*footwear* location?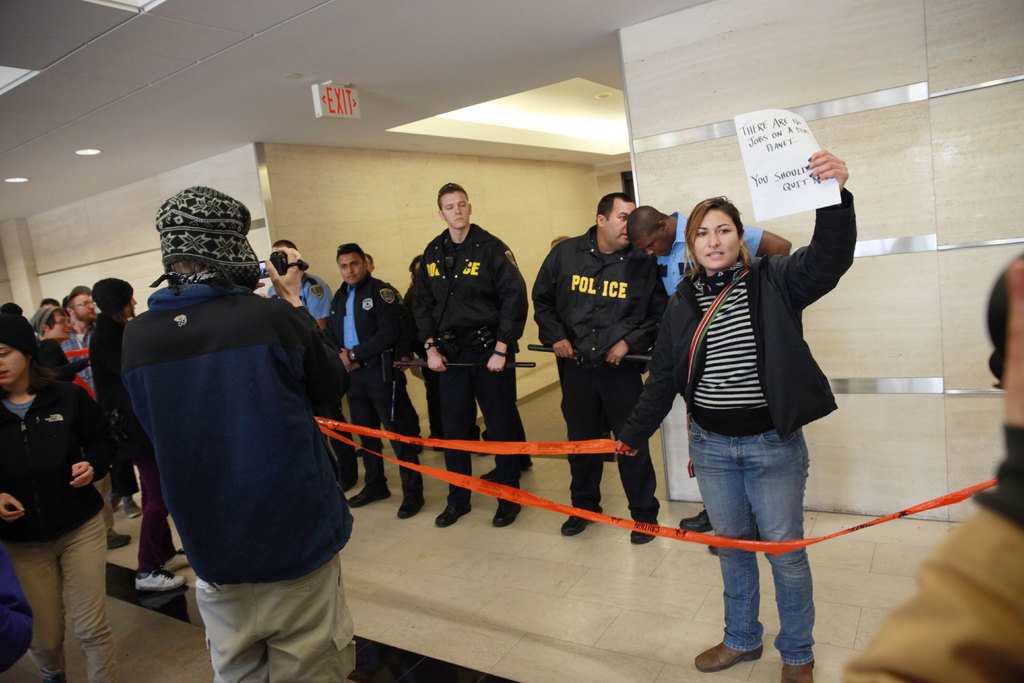
bbox=[136, 567, 188, 589]
